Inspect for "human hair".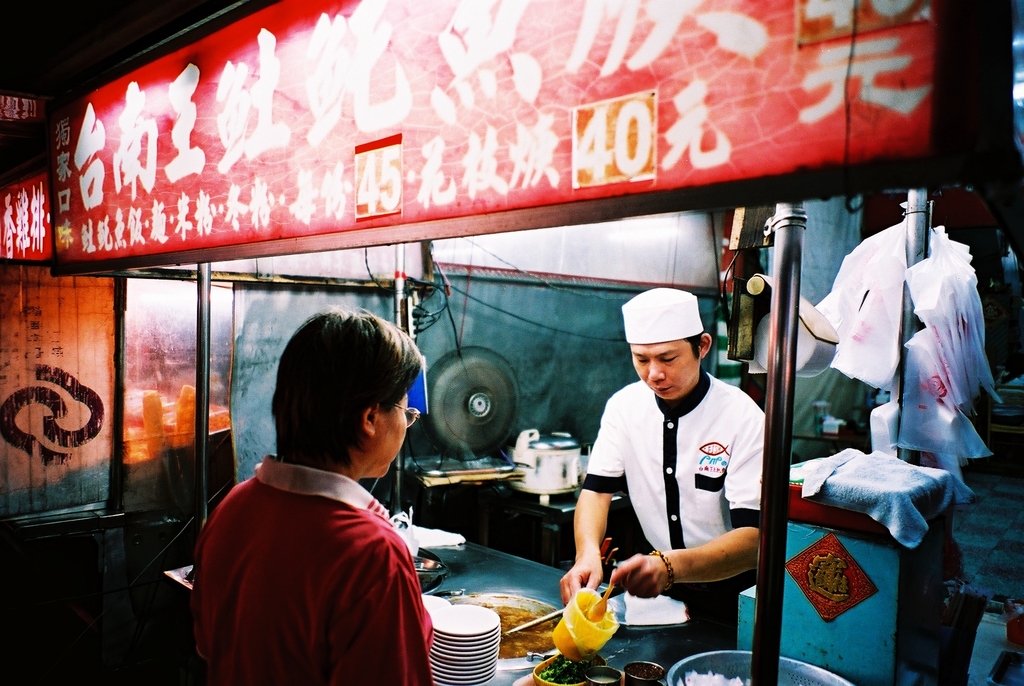
Inspection: (x1=265, y1=306, x2=430, y2=465).
